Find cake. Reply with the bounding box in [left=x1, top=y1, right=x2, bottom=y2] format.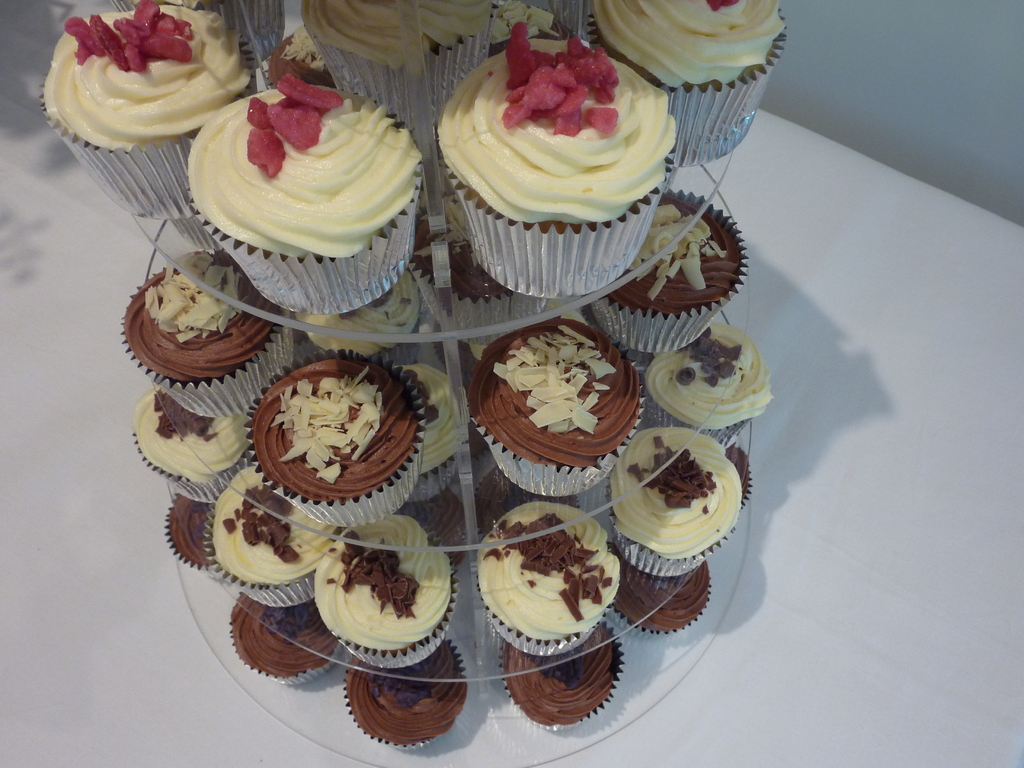
[left=462, top=499, right=633, bottom=660].
